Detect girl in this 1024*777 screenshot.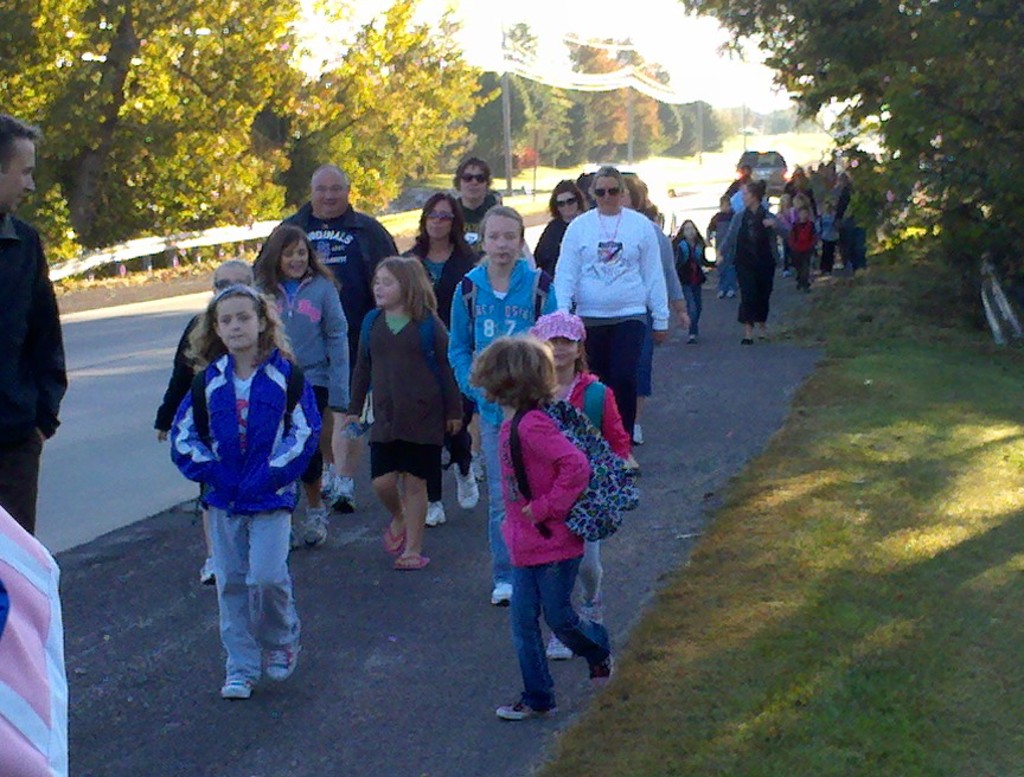
Detection: (772,190,793,272).
